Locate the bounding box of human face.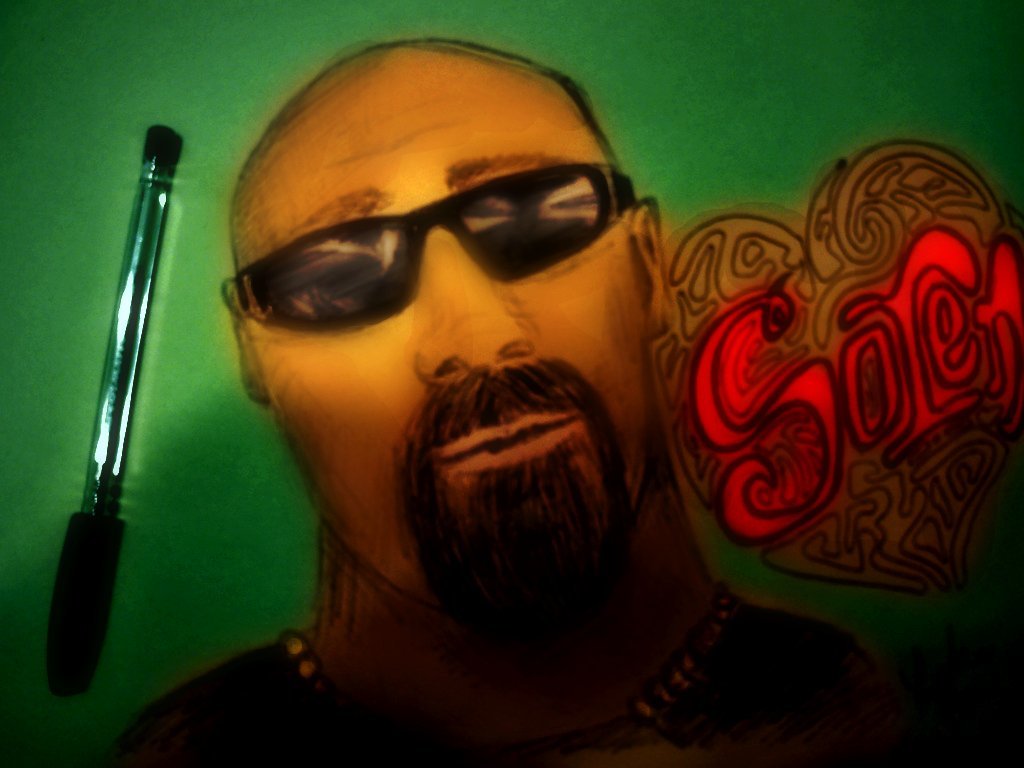
Bounding box: Rect(235, 52, 665, 625).
